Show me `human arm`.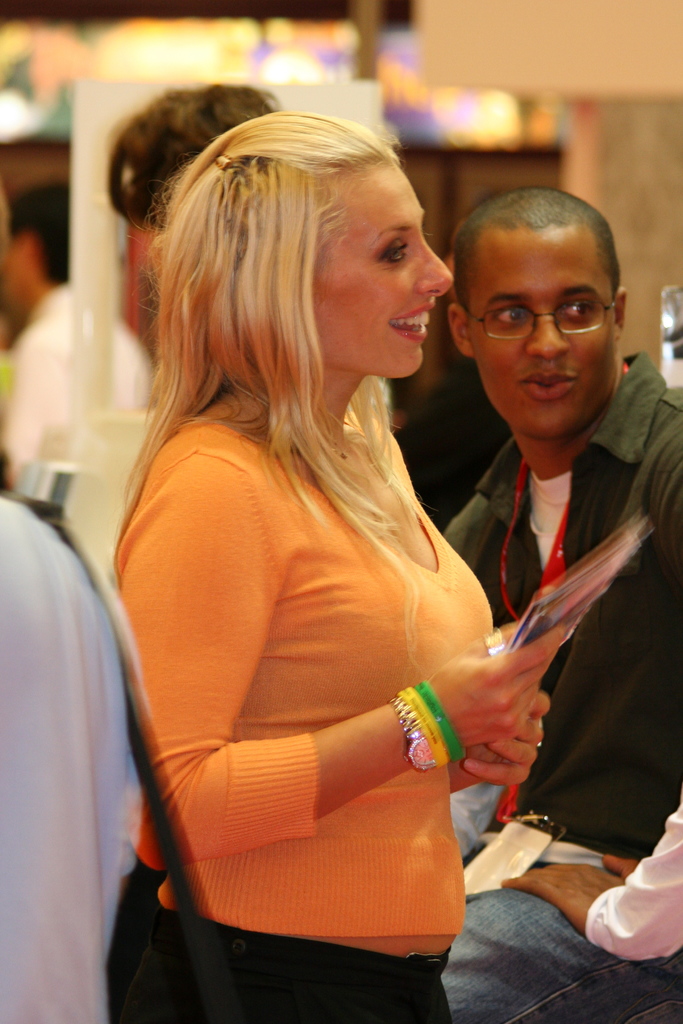
`human arm` is here: 125,460,515,866.
